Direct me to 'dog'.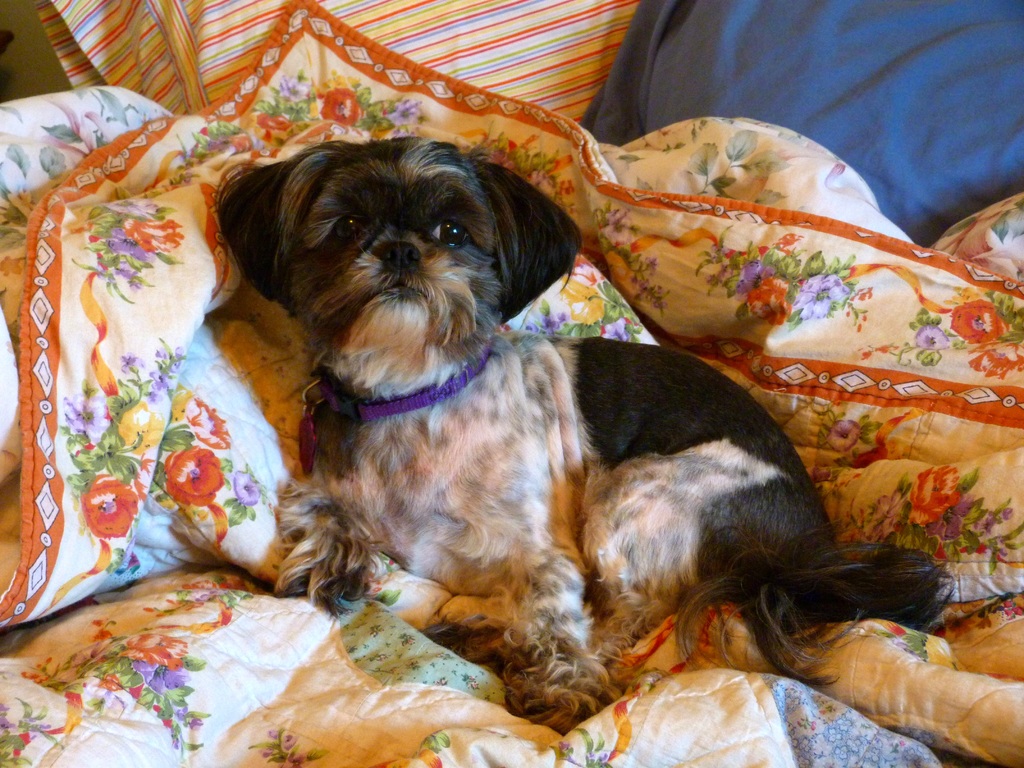
Direction: pyautogui.locateOnScreen(211, 135, 957, 736).
